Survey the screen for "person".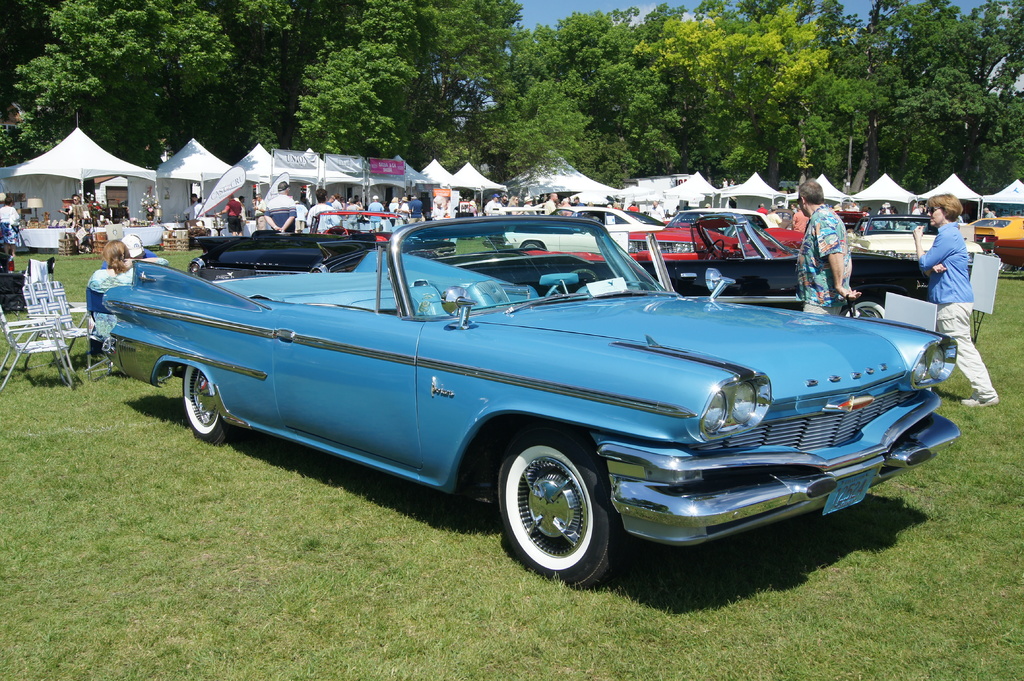
Survey found: <bbox>456, 197, 478, 218</bbox>.
